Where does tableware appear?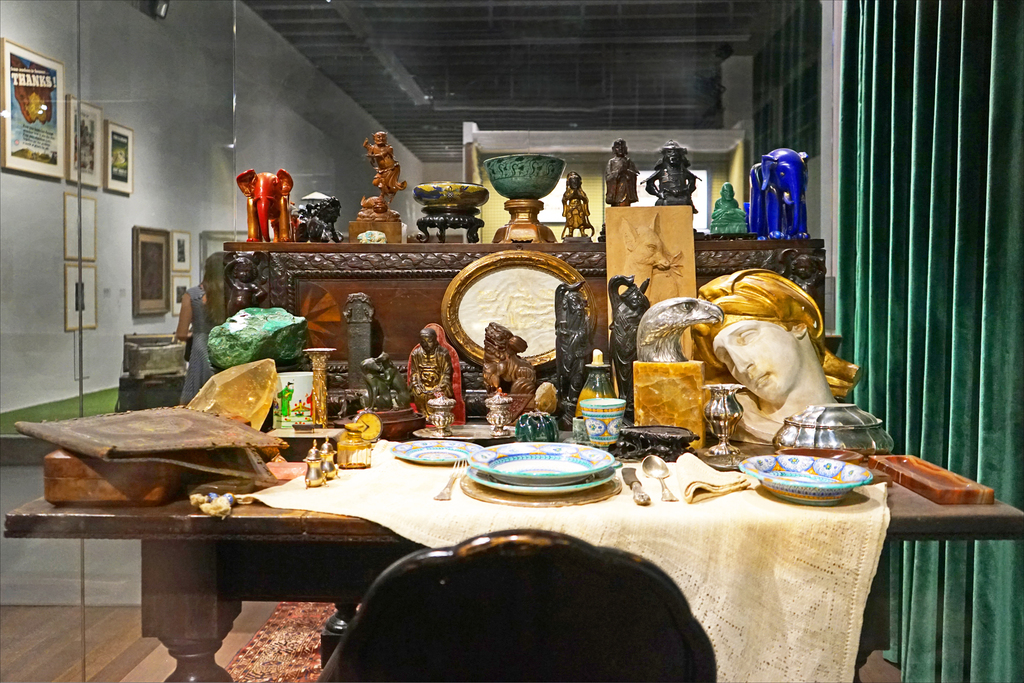
Appears at [x1=299, y1=439, x2=328, y2=488].
